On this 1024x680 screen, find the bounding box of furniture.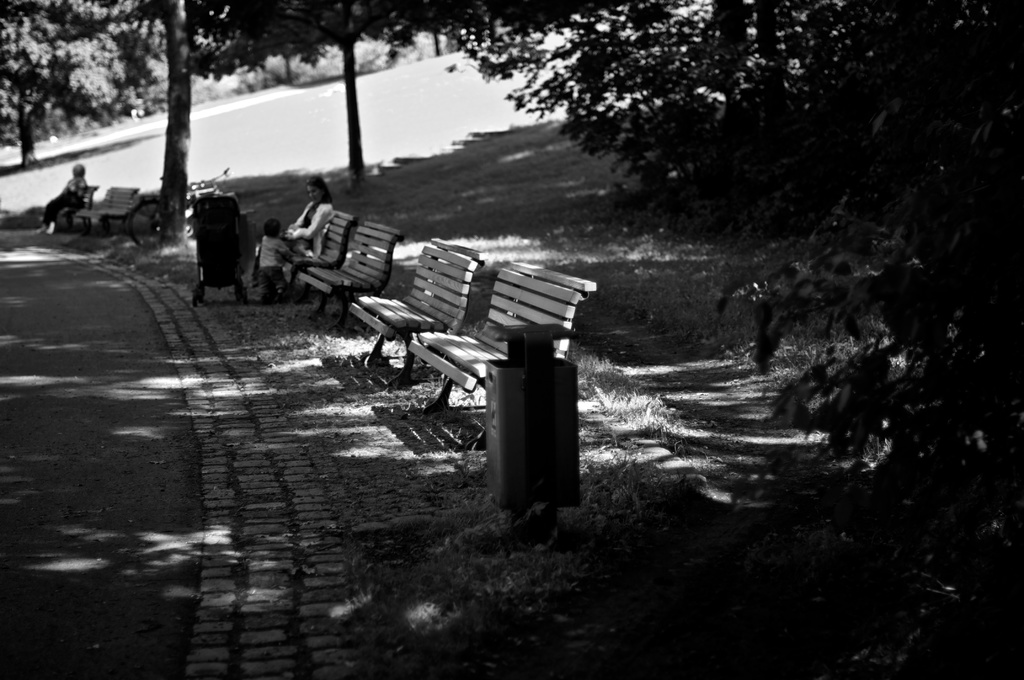
Bounding box: rect(61, 185, 98, 229).
